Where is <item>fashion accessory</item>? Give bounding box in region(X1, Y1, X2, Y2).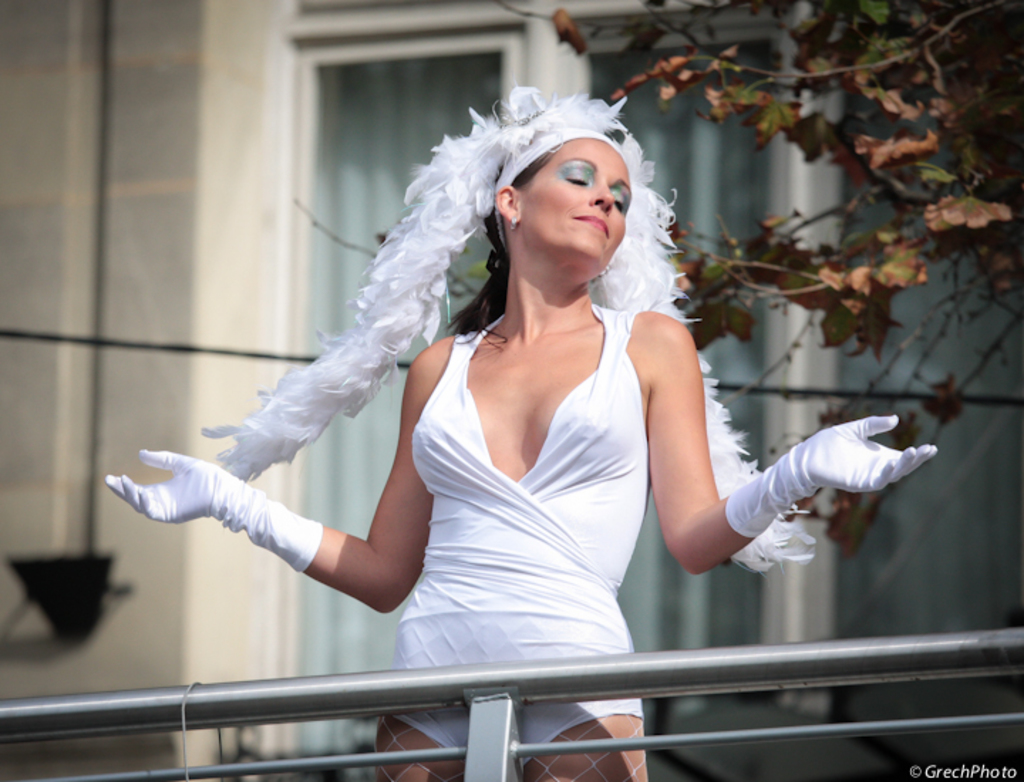
region(102, 445, 327, 572).
